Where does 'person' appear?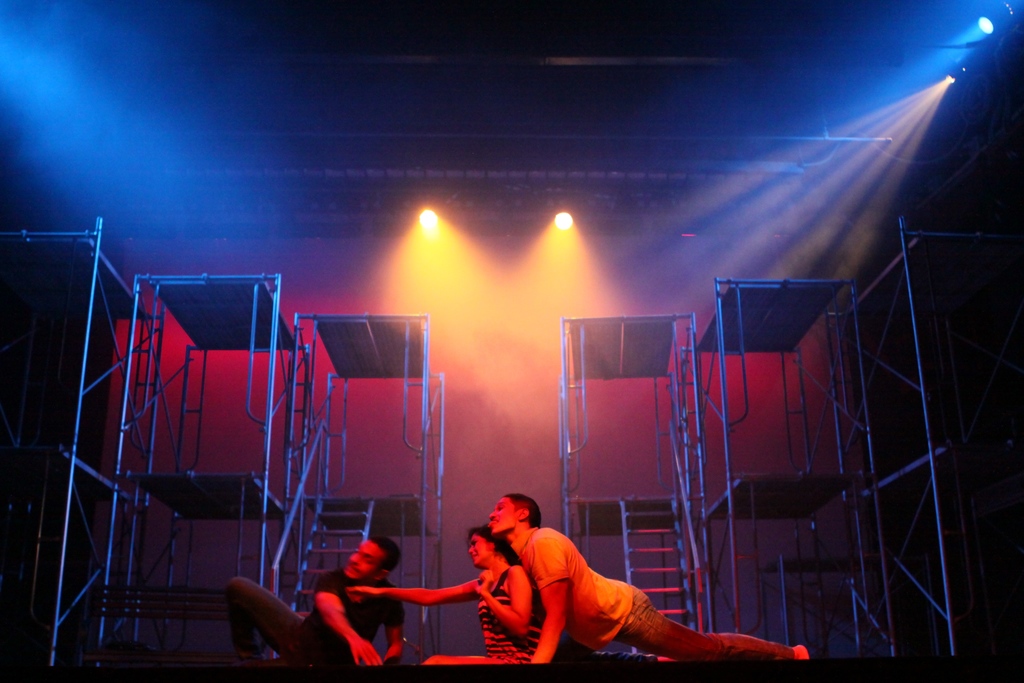
Appears at <box>460,495,777,665</box>.
